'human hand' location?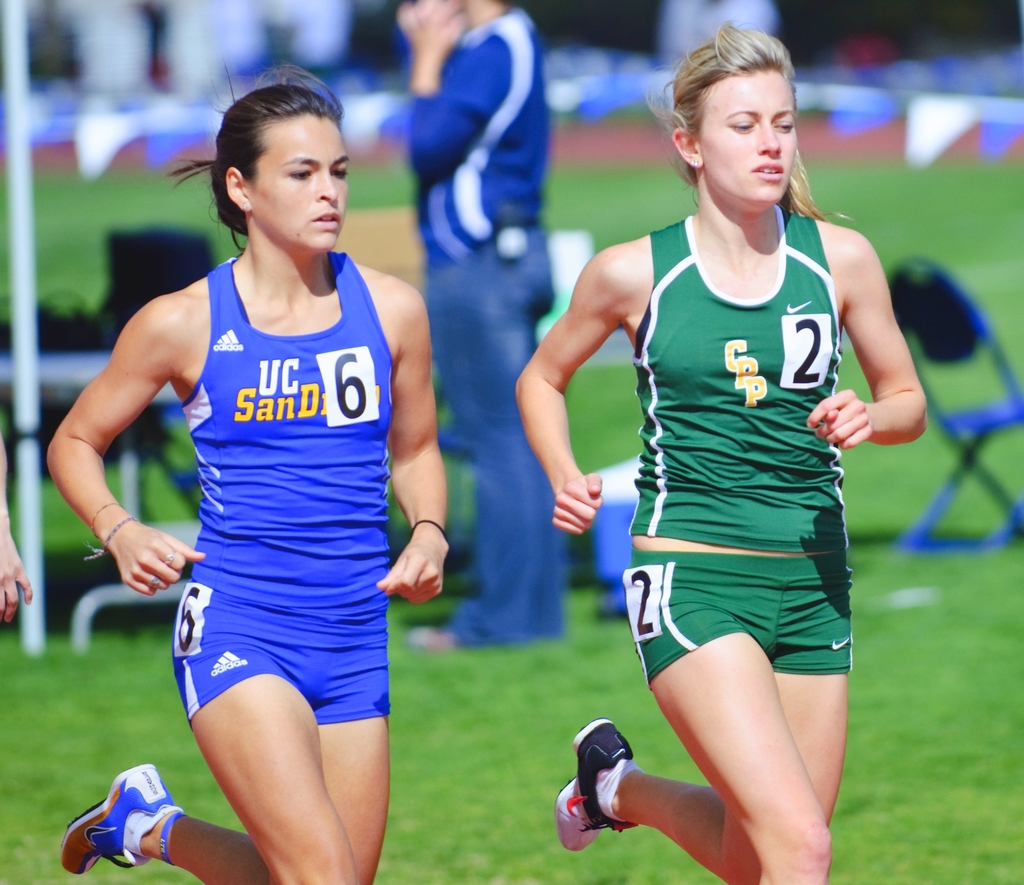
(x1=376, y1=529, x2=453, y2=609)
